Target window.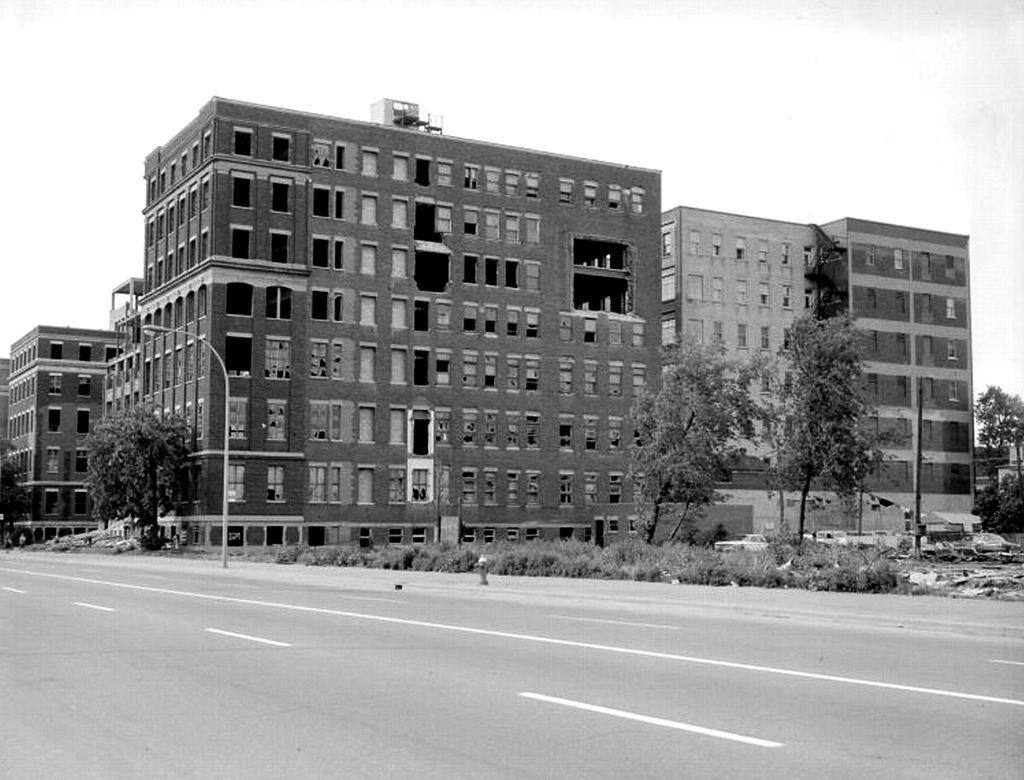
Target region: 779 241 792 268.
